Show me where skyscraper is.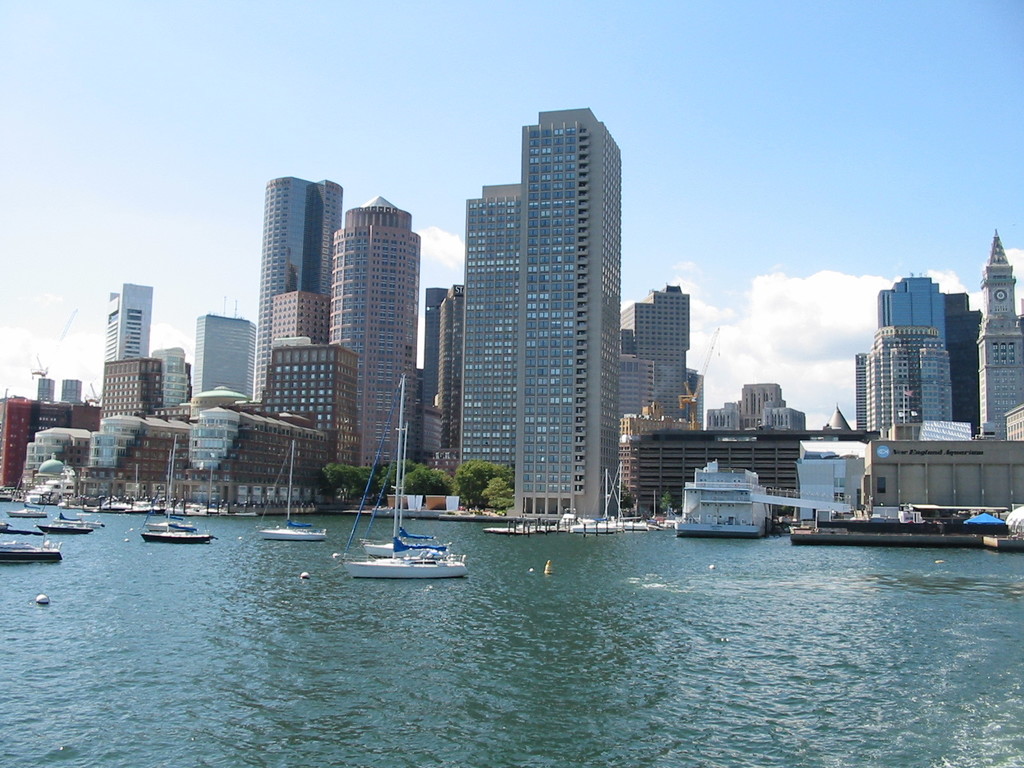
skyscraper is at (275,292,332,338).
